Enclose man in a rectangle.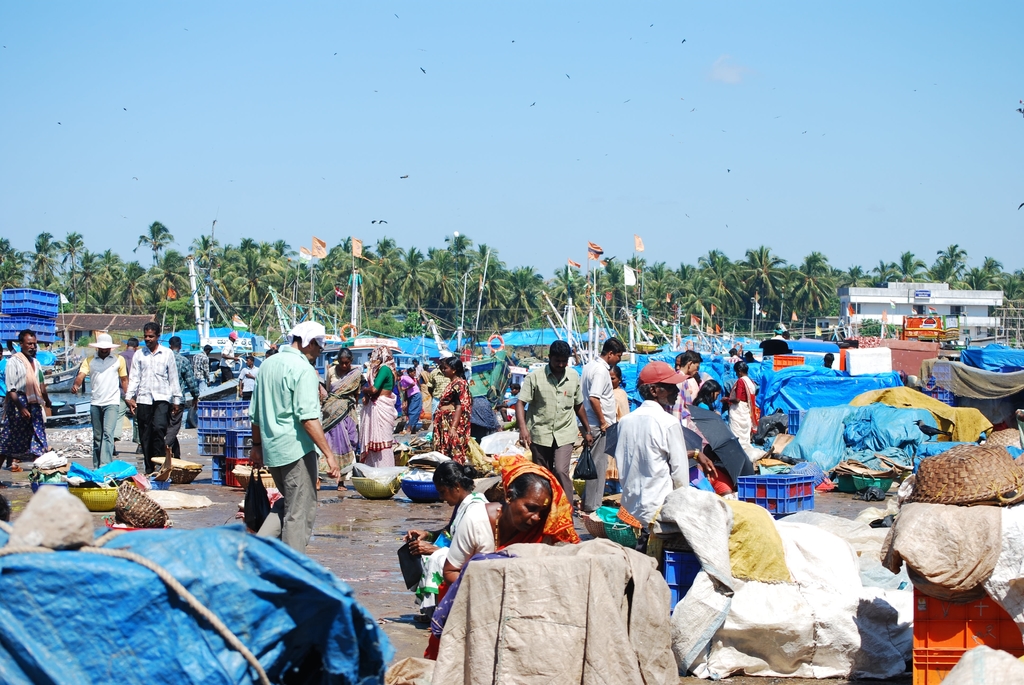
(left=211, top=325, right=240, bottom=381).
